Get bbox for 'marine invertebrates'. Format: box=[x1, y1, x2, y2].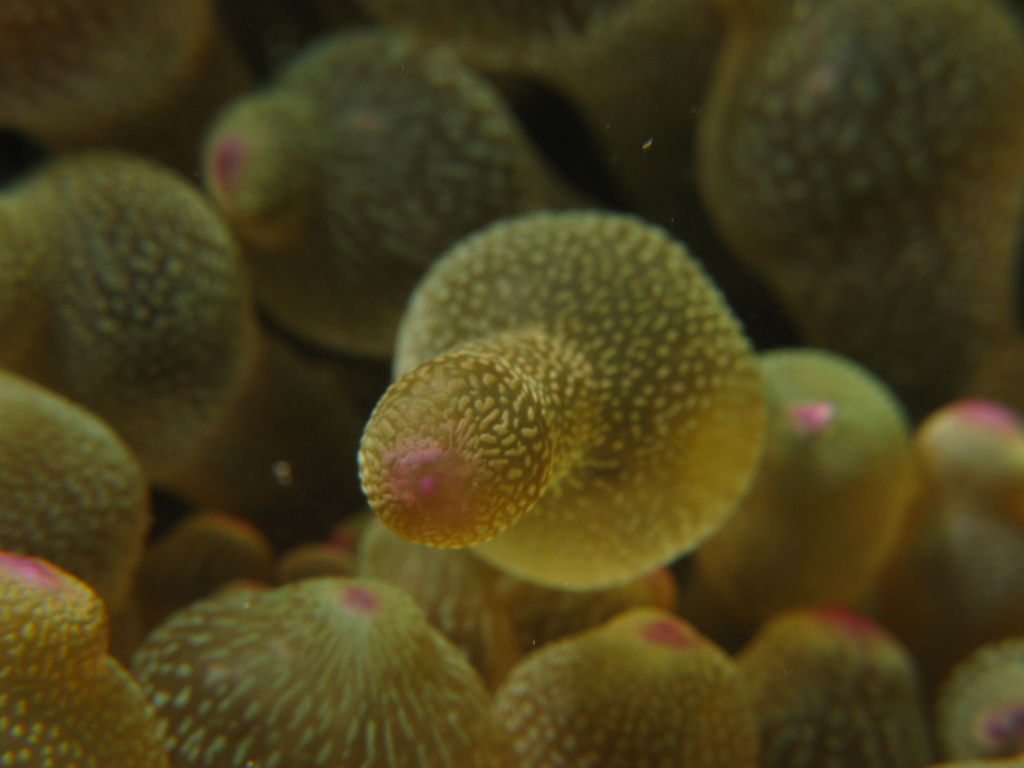
box=[0, 357, 156, 665].
